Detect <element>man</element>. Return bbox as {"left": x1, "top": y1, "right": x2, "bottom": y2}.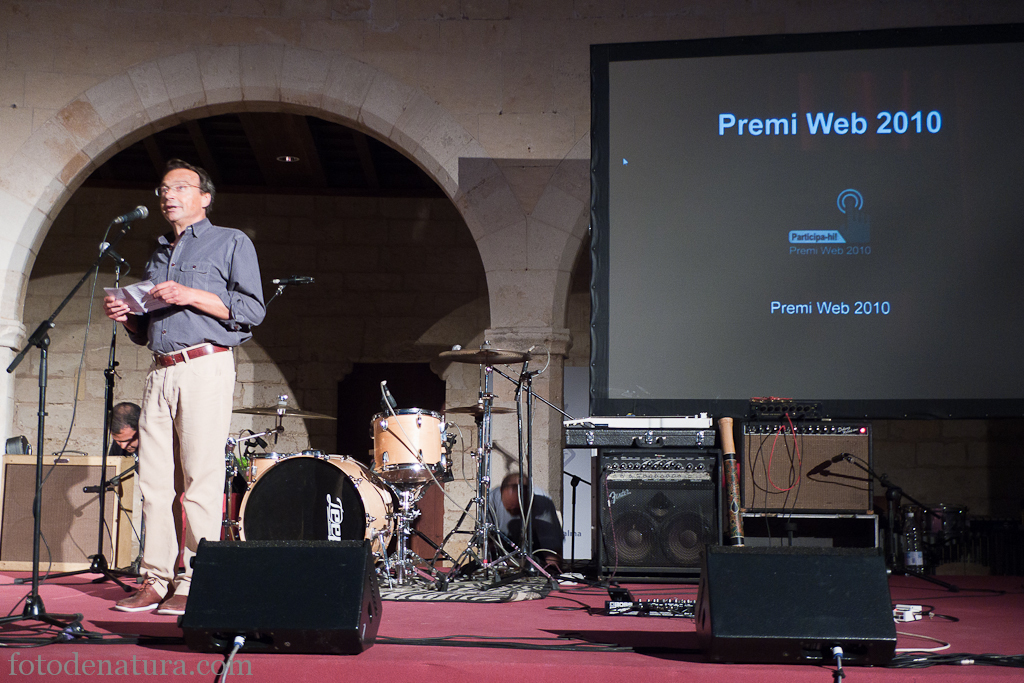
{"left": 103, "top": 152, "right": 253, "bottom": 596}.
